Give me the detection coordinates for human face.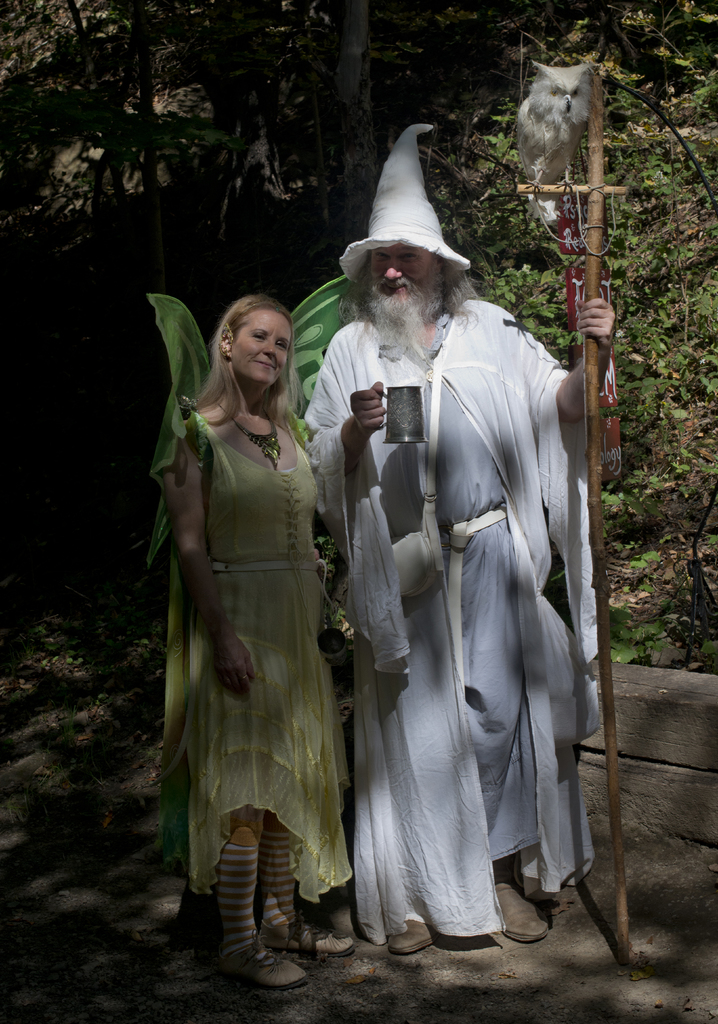
box=[231, 304, 293, 388].
